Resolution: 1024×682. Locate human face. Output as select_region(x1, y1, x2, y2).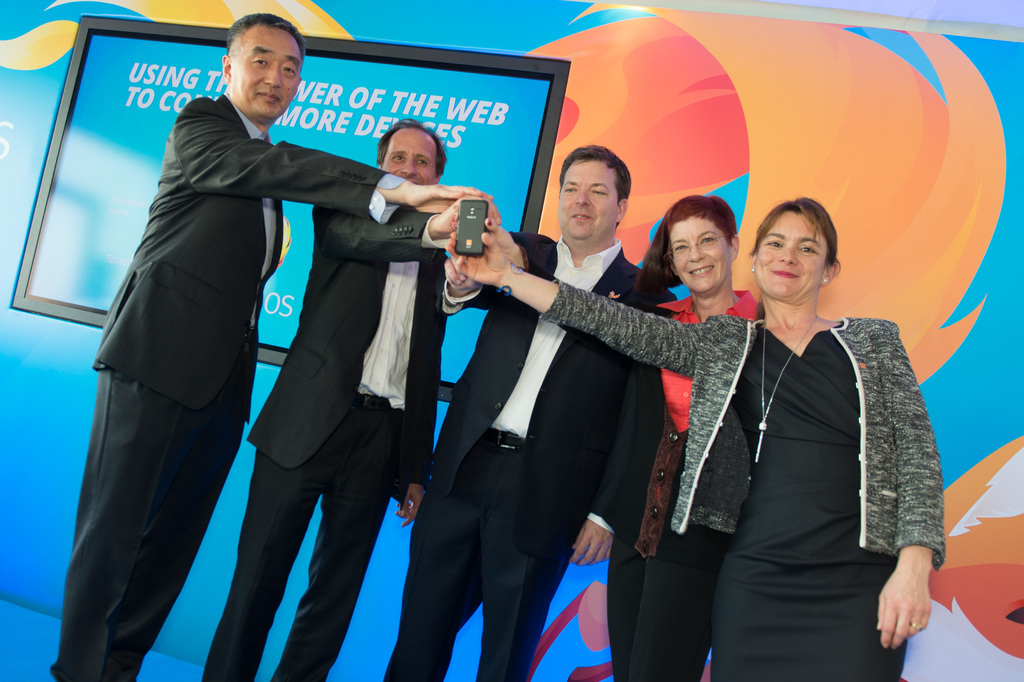
select_region(667, 214, 730, 295).
